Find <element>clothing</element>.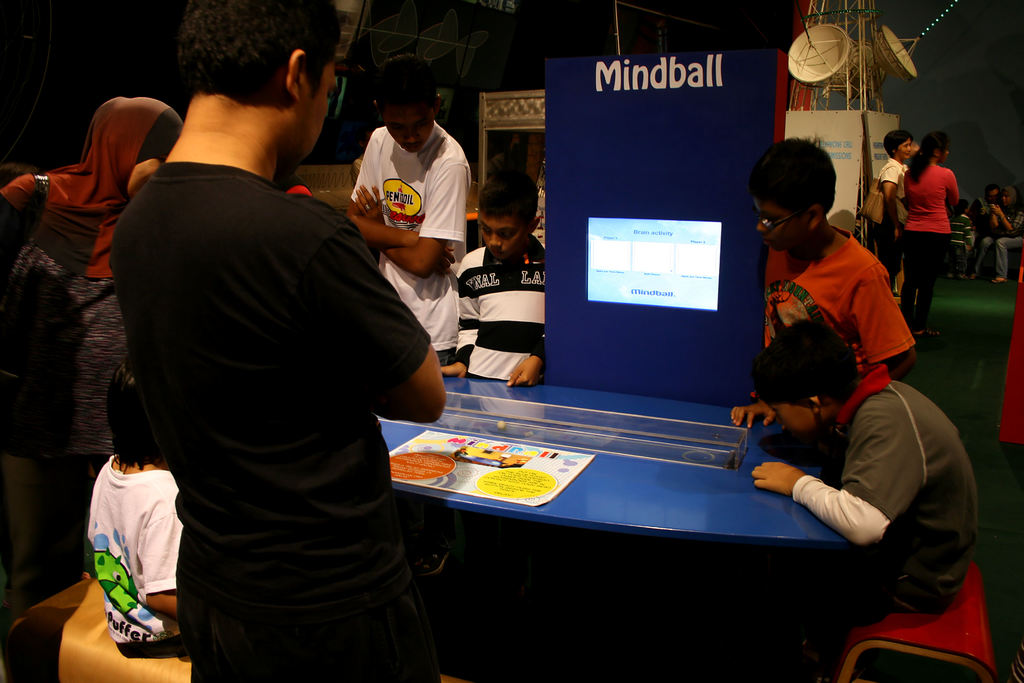
(778,368,973,682).
